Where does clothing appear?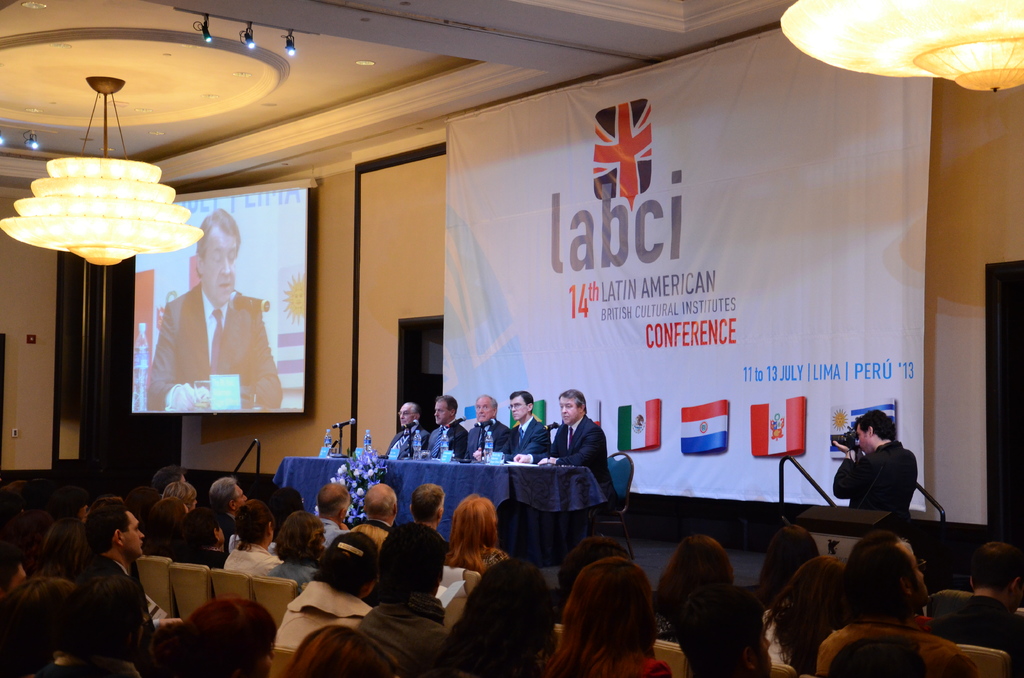
Appears at 459:414:505:457.
